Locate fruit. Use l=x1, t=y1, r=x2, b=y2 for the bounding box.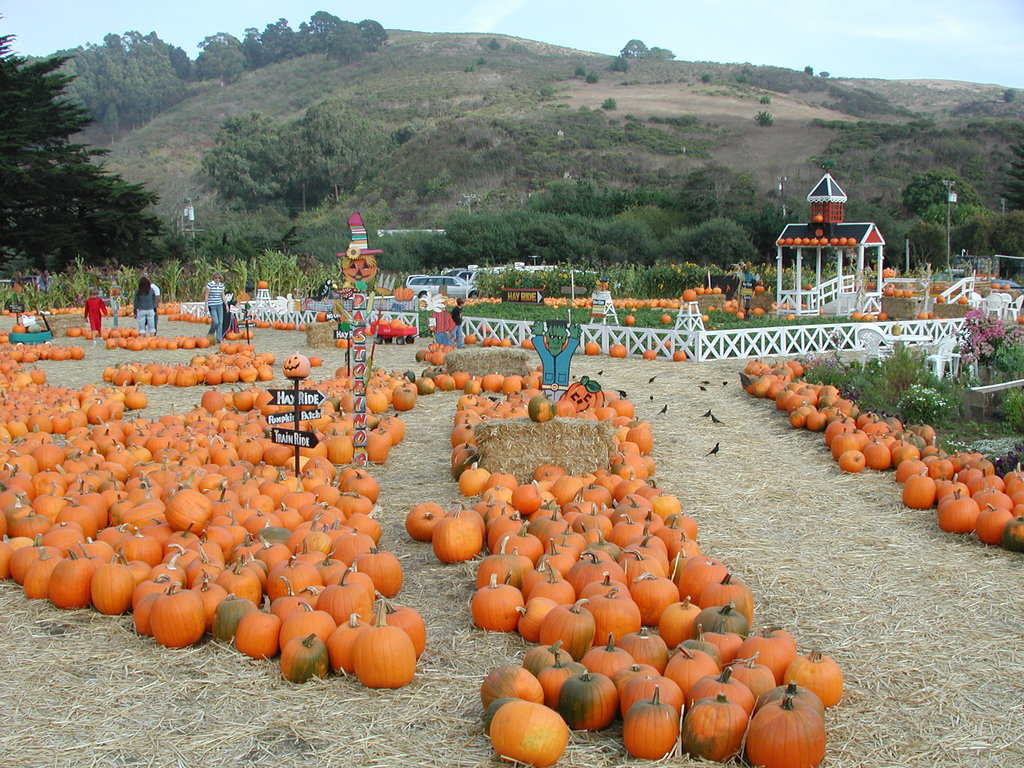
l=595, t=279, r=610, b=292.
